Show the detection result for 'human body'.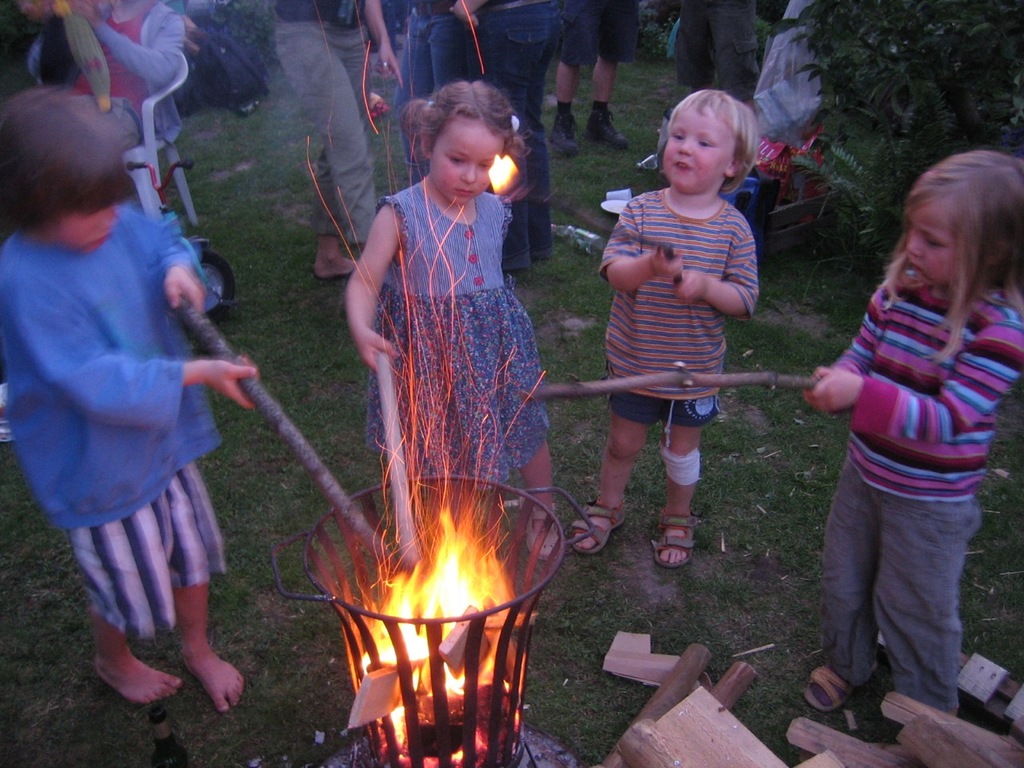
{"x1": 463, "y1": 0, "x2": 557, "y2": 286}.
